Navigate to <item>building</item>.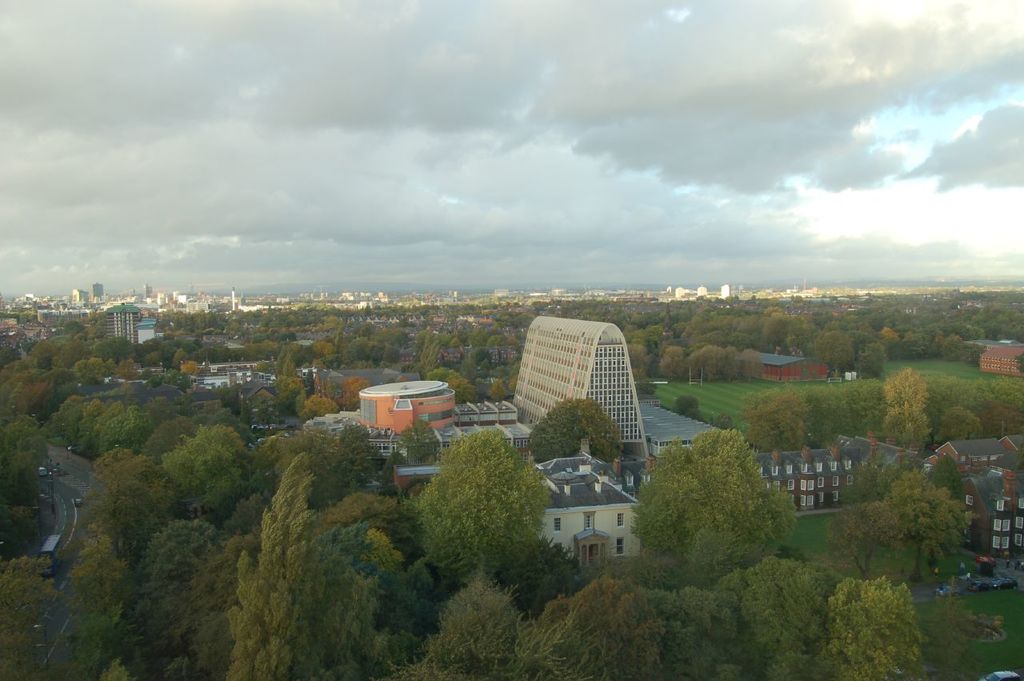
Navigation target: [left=669, top=283, right=728, bottom=292].
